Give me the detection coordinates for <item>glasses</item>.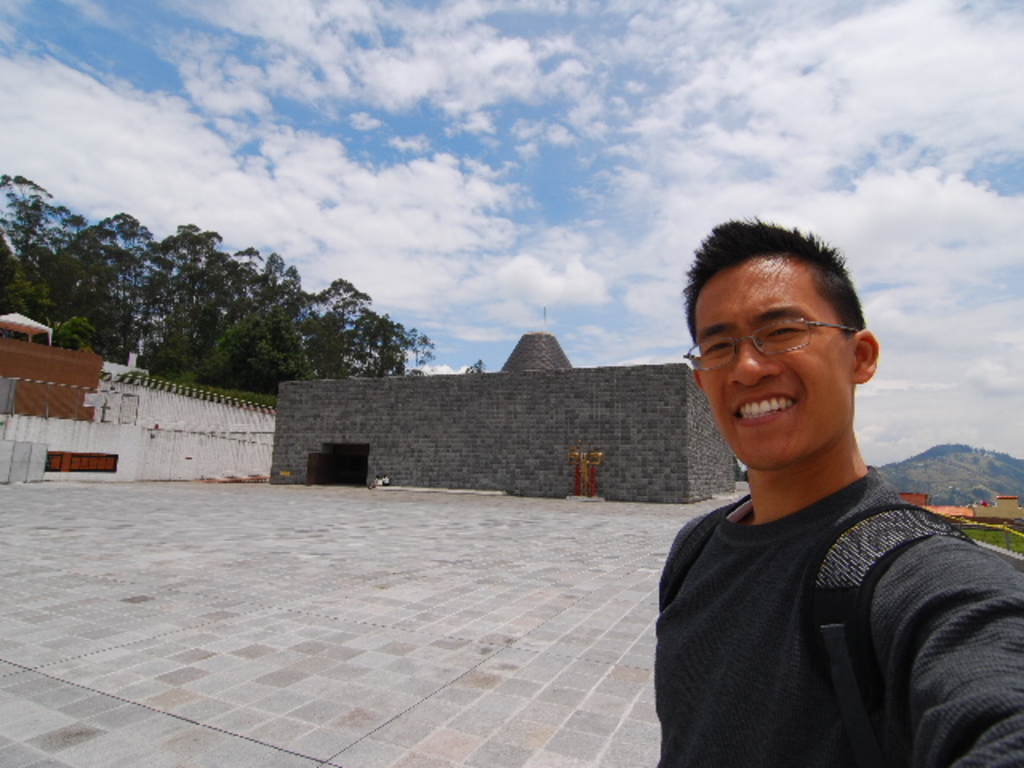
(x1=683, y1=314, x2=861, y2=376).
